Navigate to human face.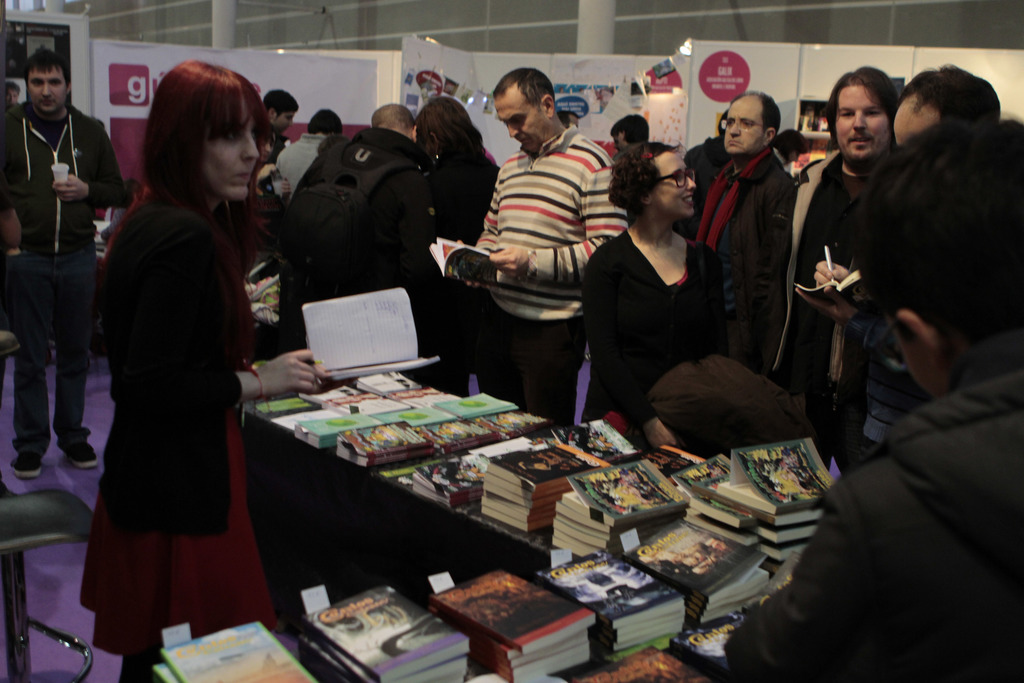
Navigation target: bbox(490, 86, 549, 152).
